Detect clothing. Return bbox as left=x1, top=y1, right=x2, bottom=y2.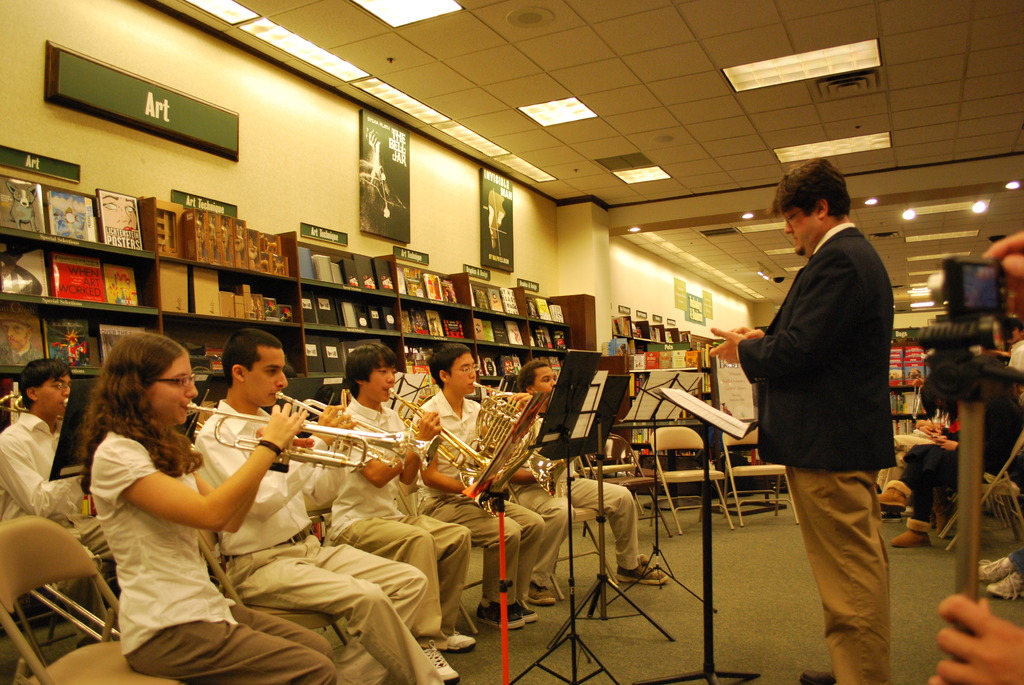
left=414, top=380, right=548, bottom=606.
